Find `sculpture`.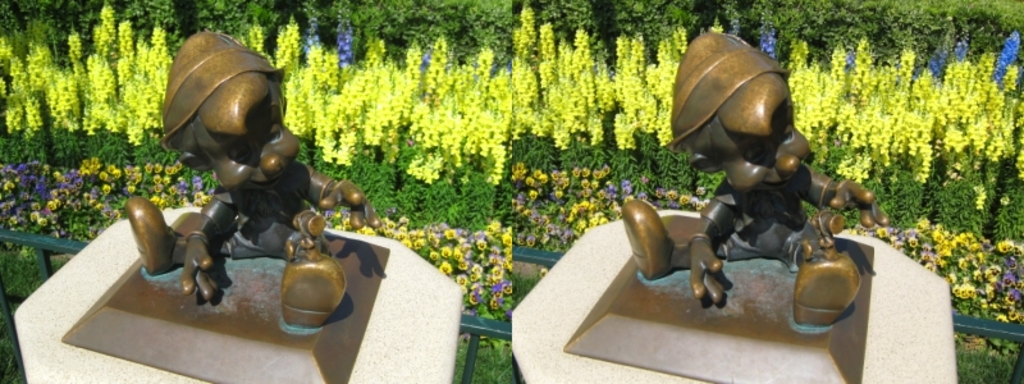
109:45:378:339.
